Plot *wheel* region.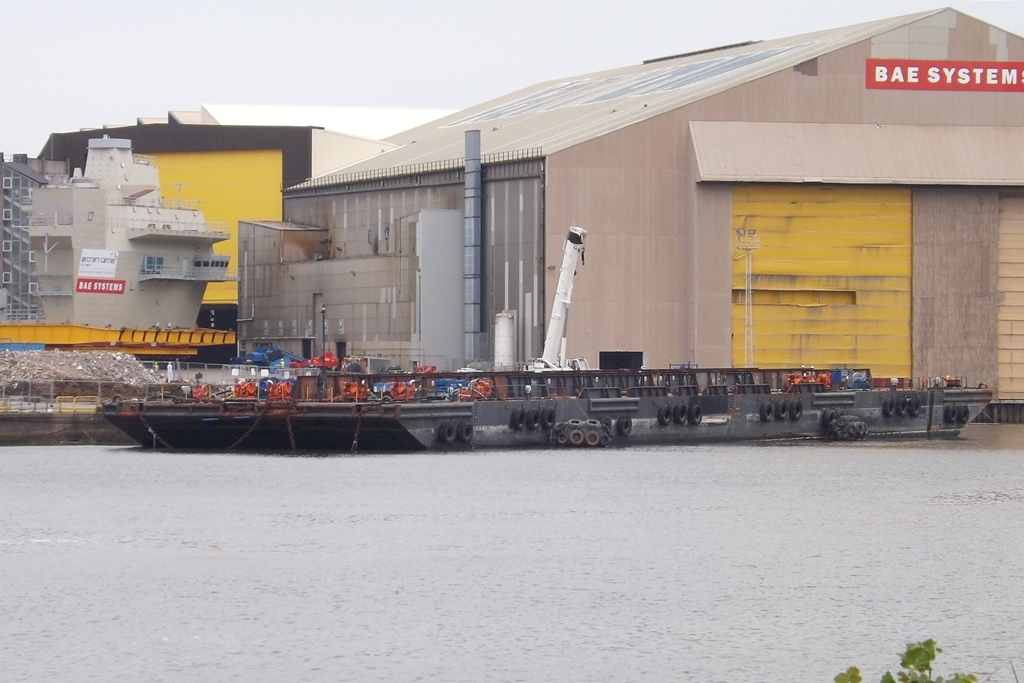
Plotted at [left=586, top=417, right=605, bottom=427].
